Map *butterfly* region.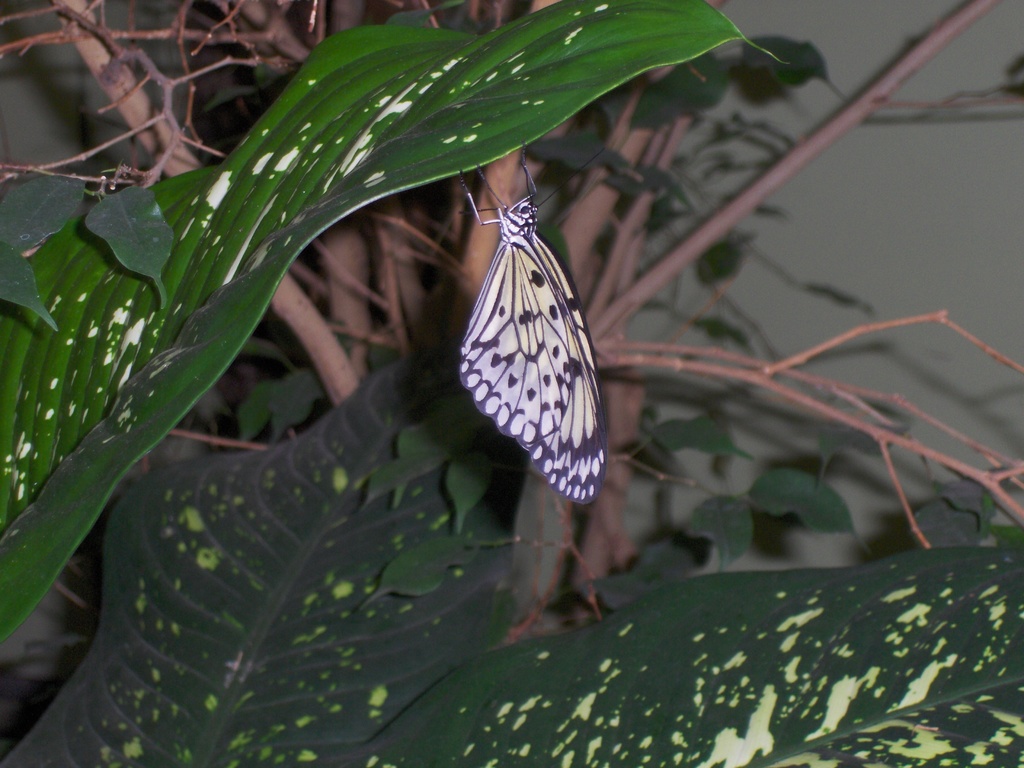
Mapped to 444,162,612,522.
